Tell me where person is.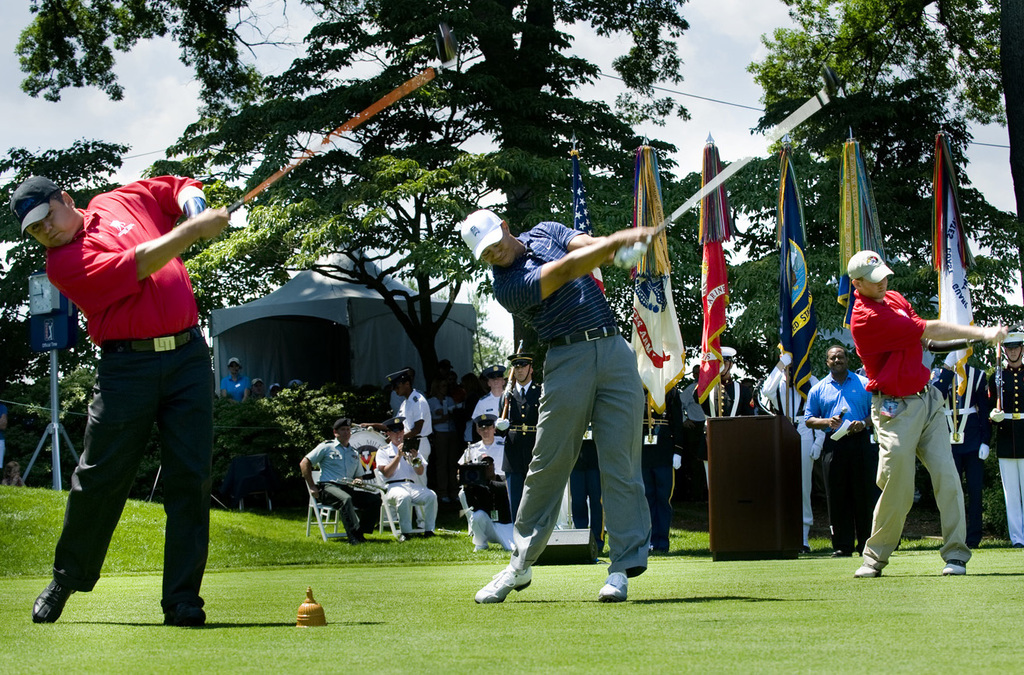
person is at 857:251:1008:576.
